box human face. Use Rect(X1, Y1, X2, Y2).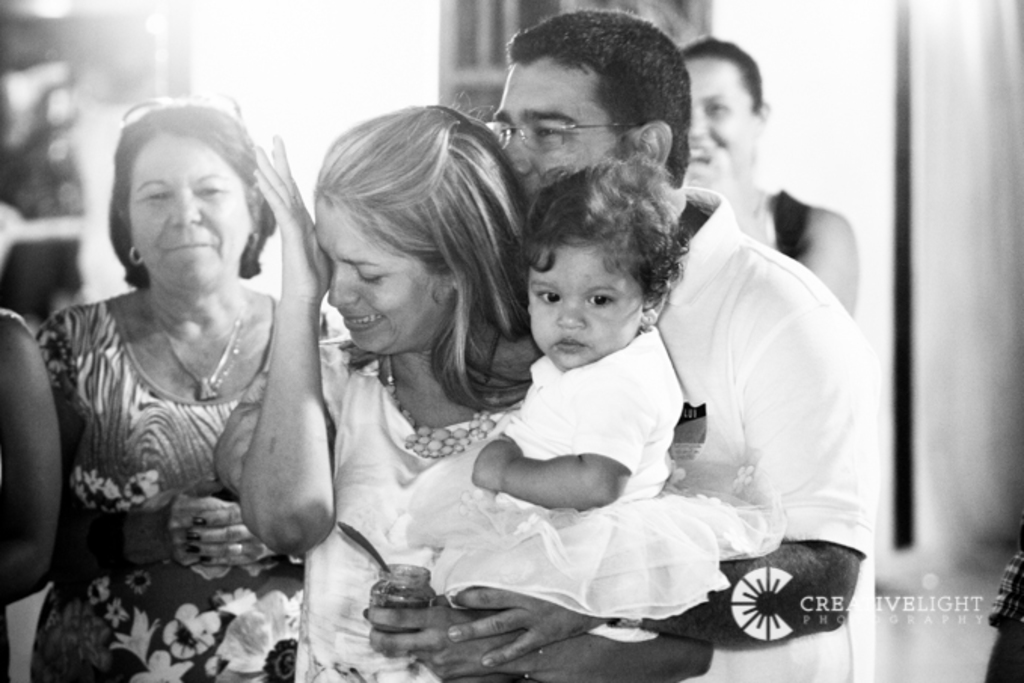
Rect(311, 201, 439, 351).
